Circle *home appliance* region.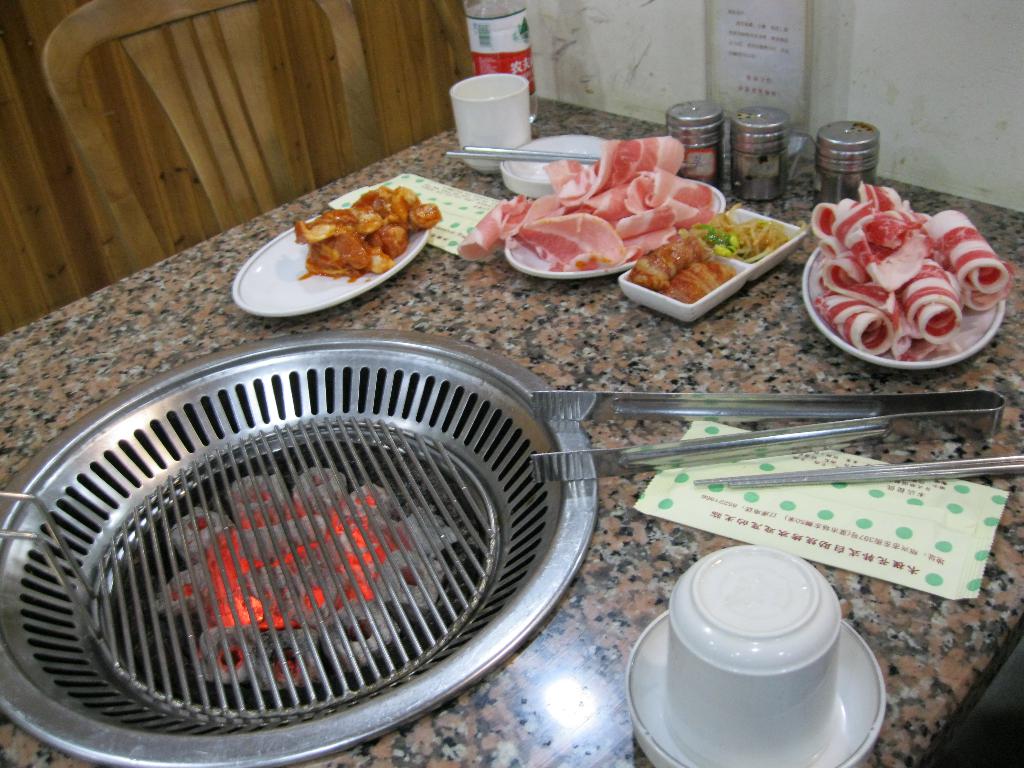
Region: <box>0,92,1023,767</box>.
